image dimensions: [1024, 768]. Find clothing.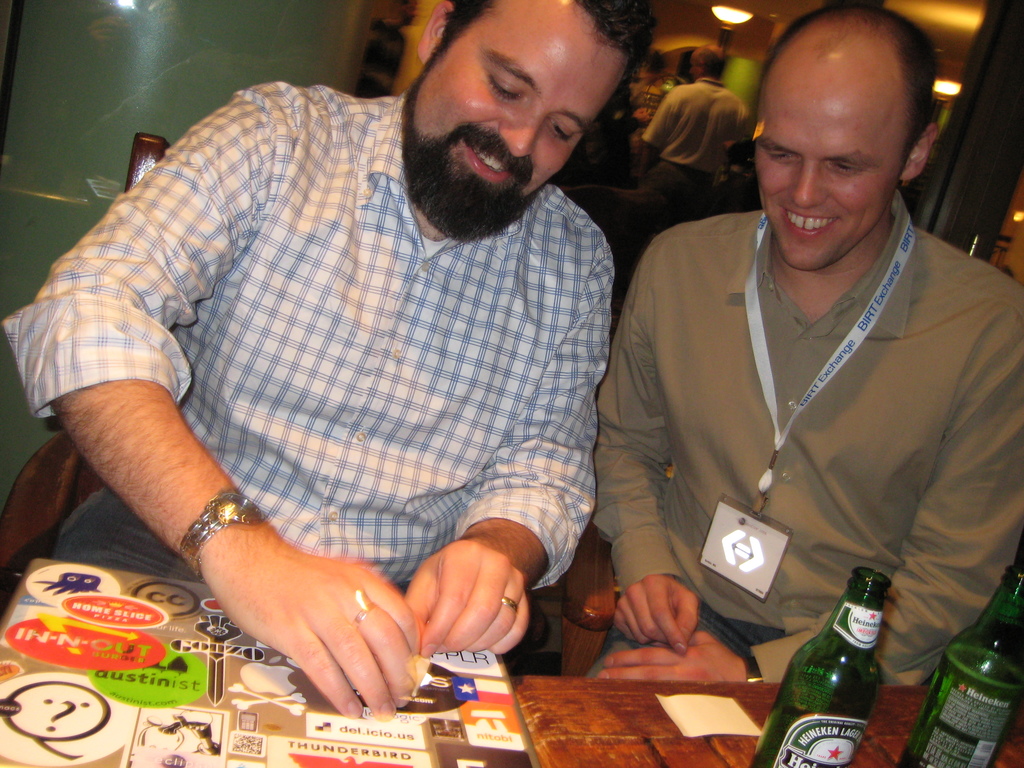
594 176 998 687.
